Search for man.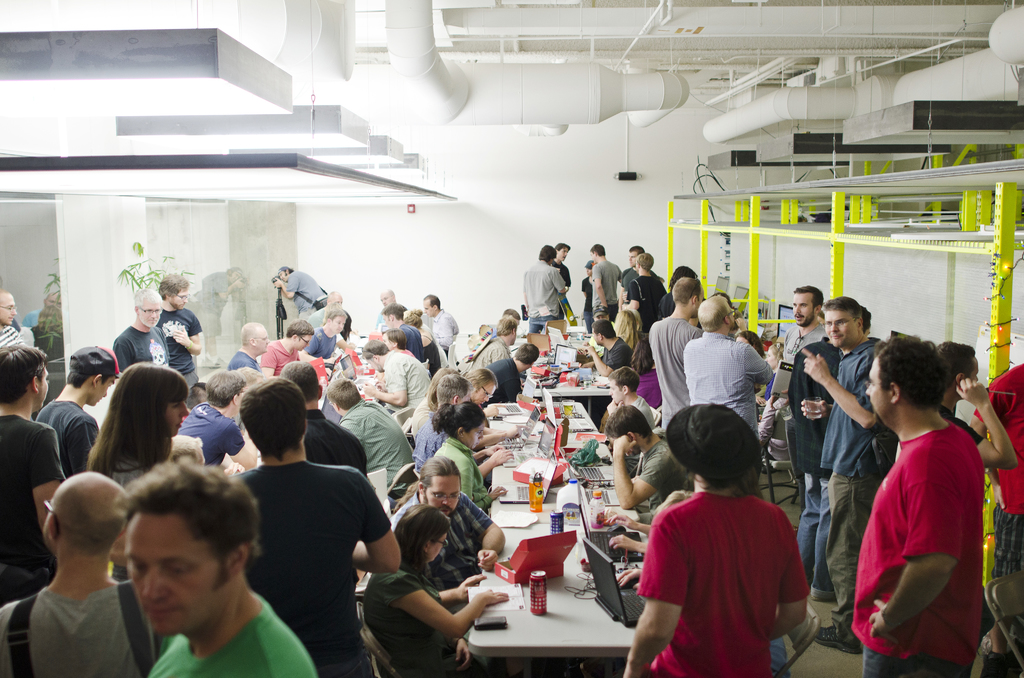
Found at BBox(844, 321, 983, 677).
